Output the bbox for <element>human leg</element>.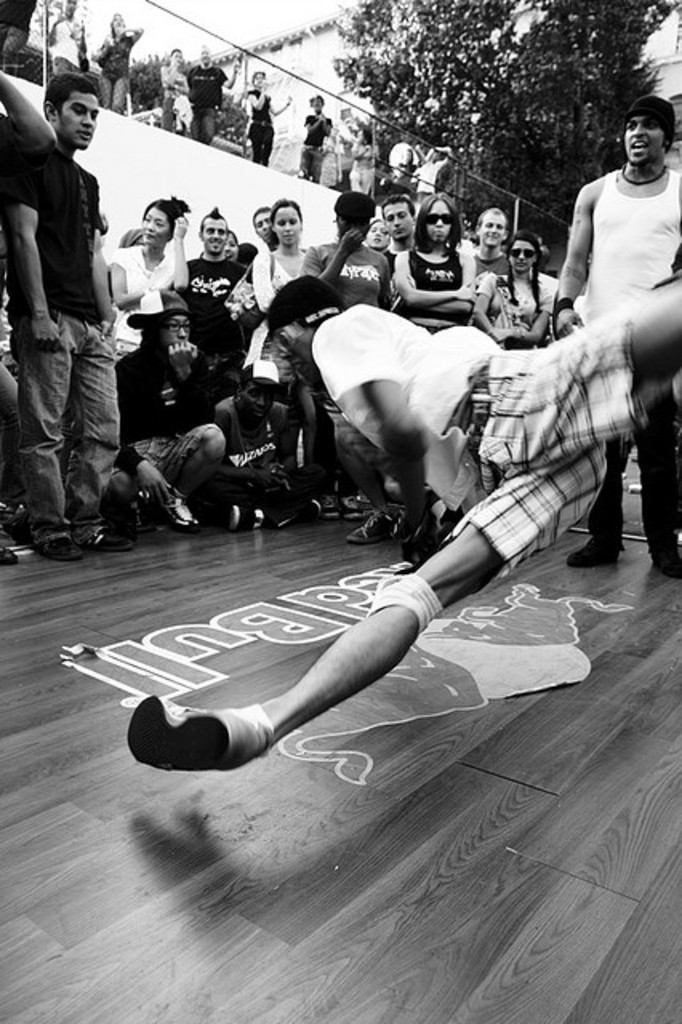
locate(112, 435, 163, 536).
